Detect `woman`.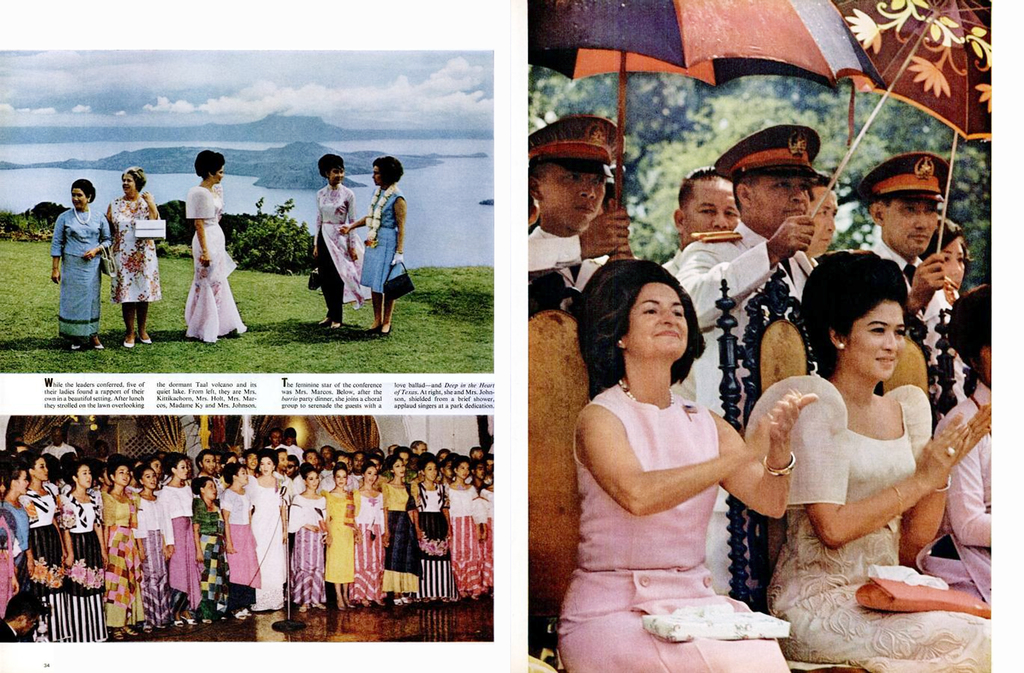
Detected at l=285, t=464, r=327, b=609.
